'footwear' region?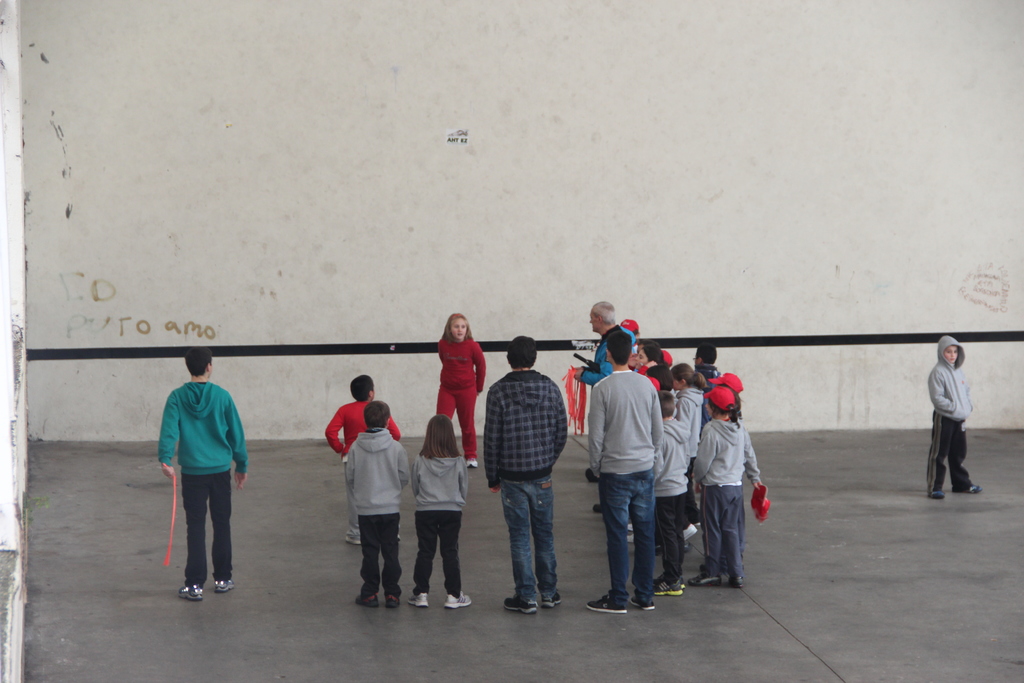
214,580,236,594
